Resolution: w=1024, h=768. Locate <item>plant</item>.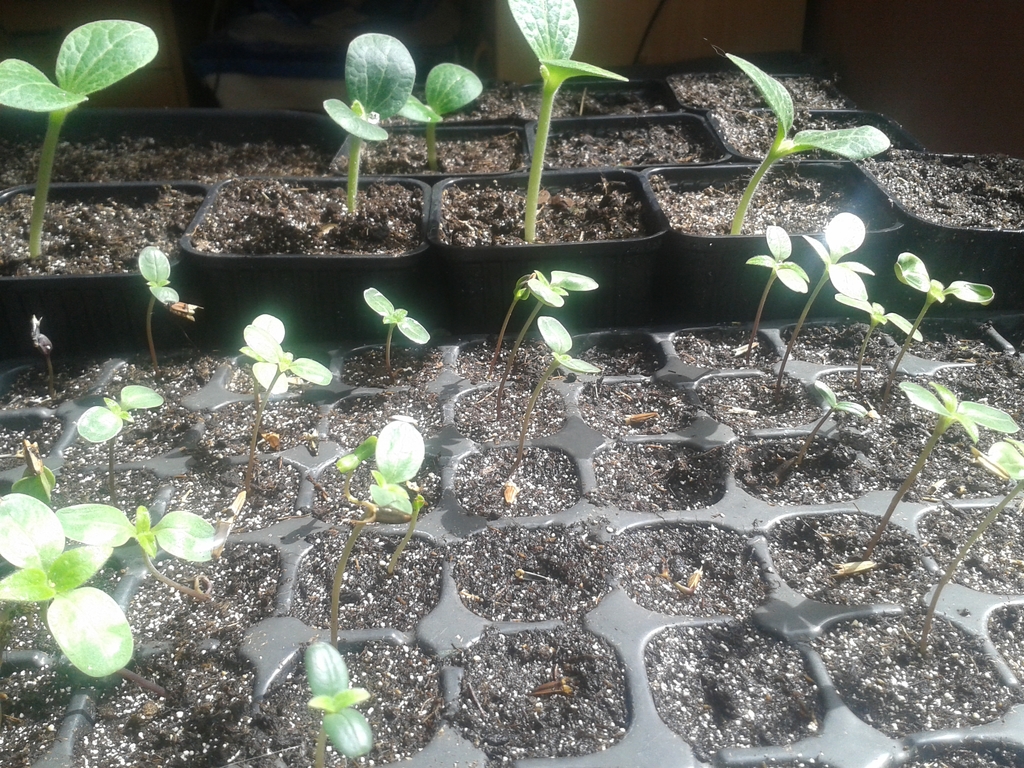
829, 266, 925, 405.
